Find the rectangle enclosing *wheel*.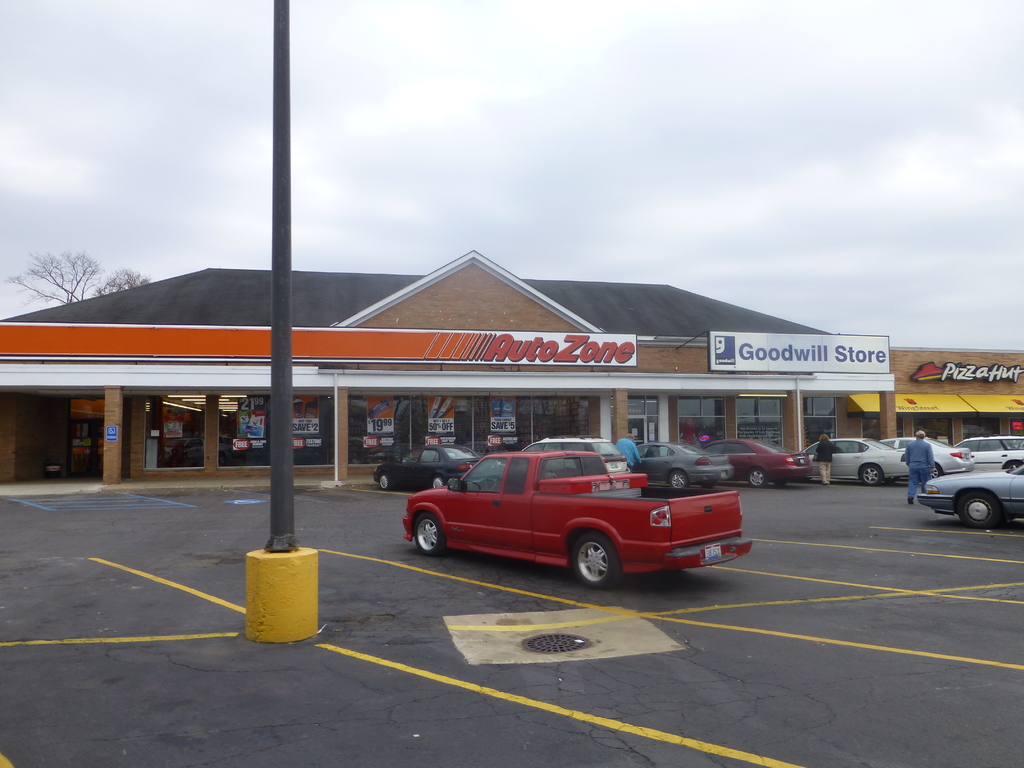
<bbox>955, 487, 1007, 528</bbox>.
